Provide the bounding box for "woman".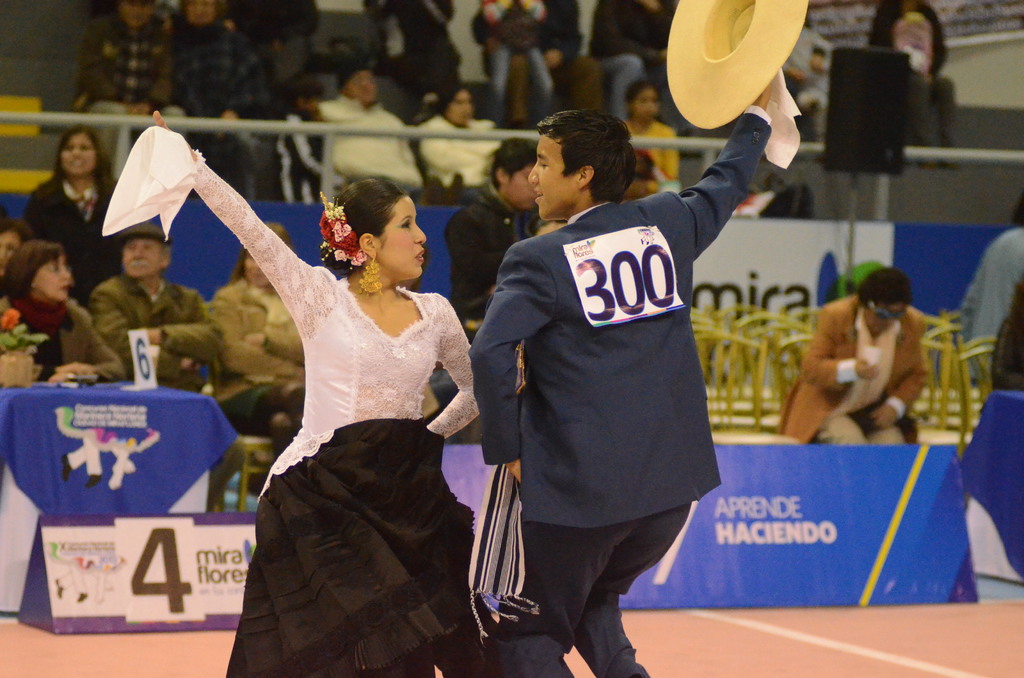
crop(205, 221, 310, 465).
